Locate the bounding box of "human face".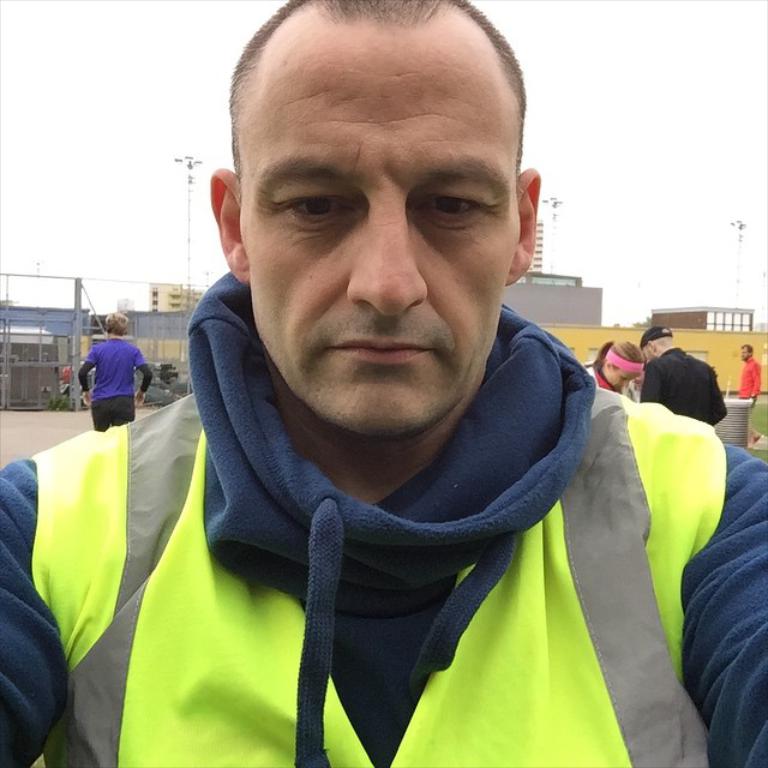
Bounding box: [739, 344, 748, 361].
